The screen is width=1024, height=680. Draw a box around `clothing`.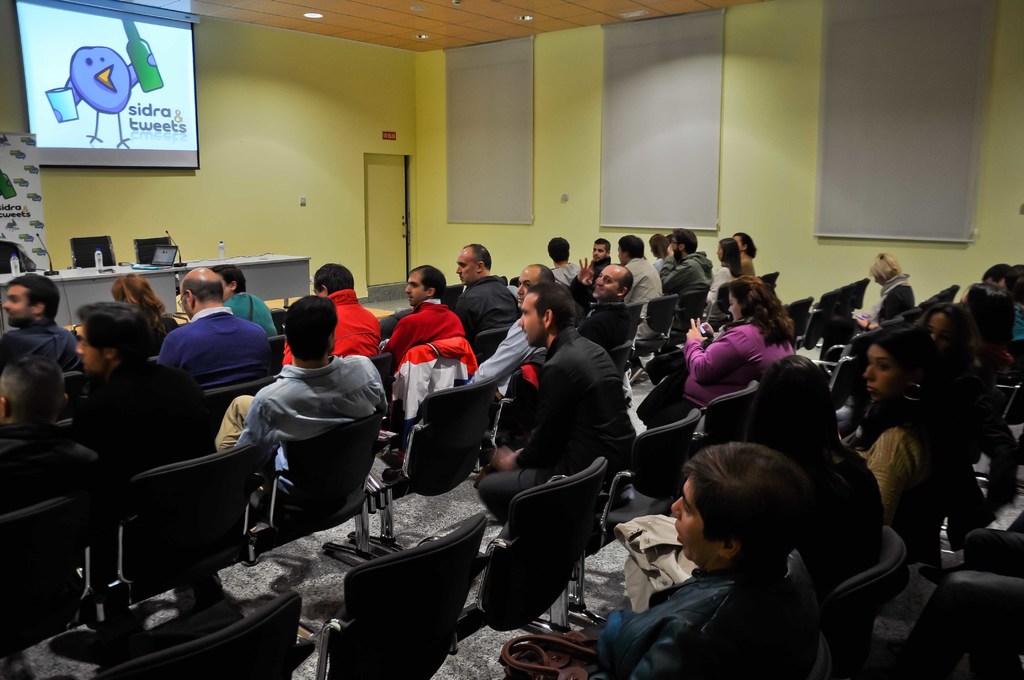
select_region(148, 290, 270, 410).
